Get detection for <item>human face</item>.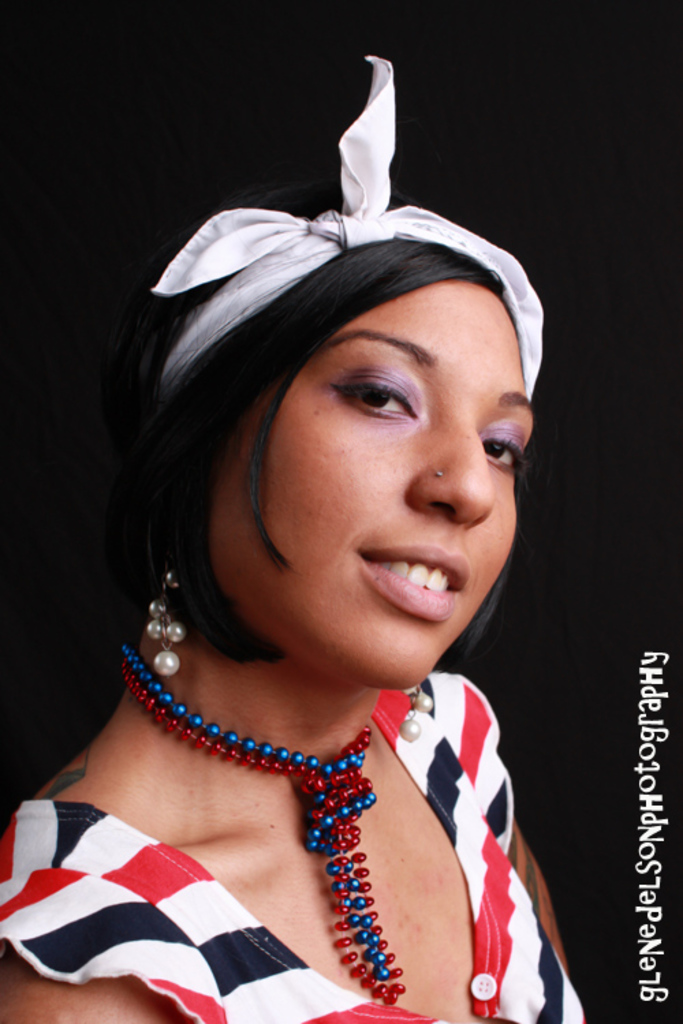
Detection: locate(208, 281, 538, 679).
